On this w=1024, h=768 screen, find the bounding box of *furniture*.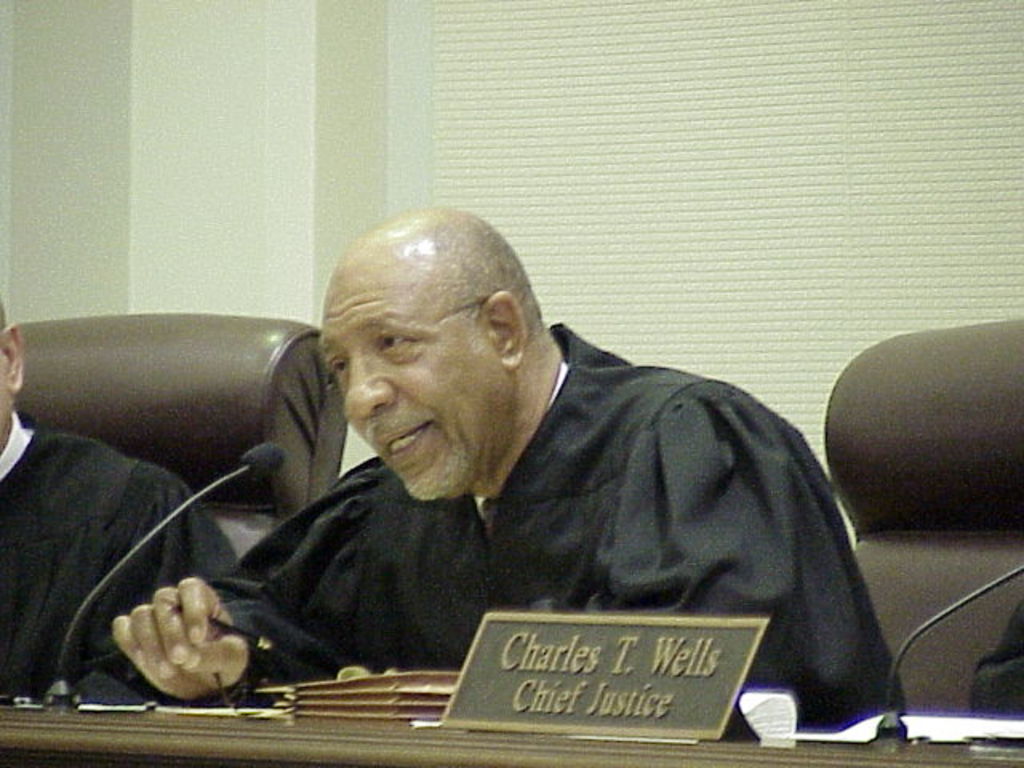
Bounding box: (x1=821, y1=320, x2=1022, y2=712).
